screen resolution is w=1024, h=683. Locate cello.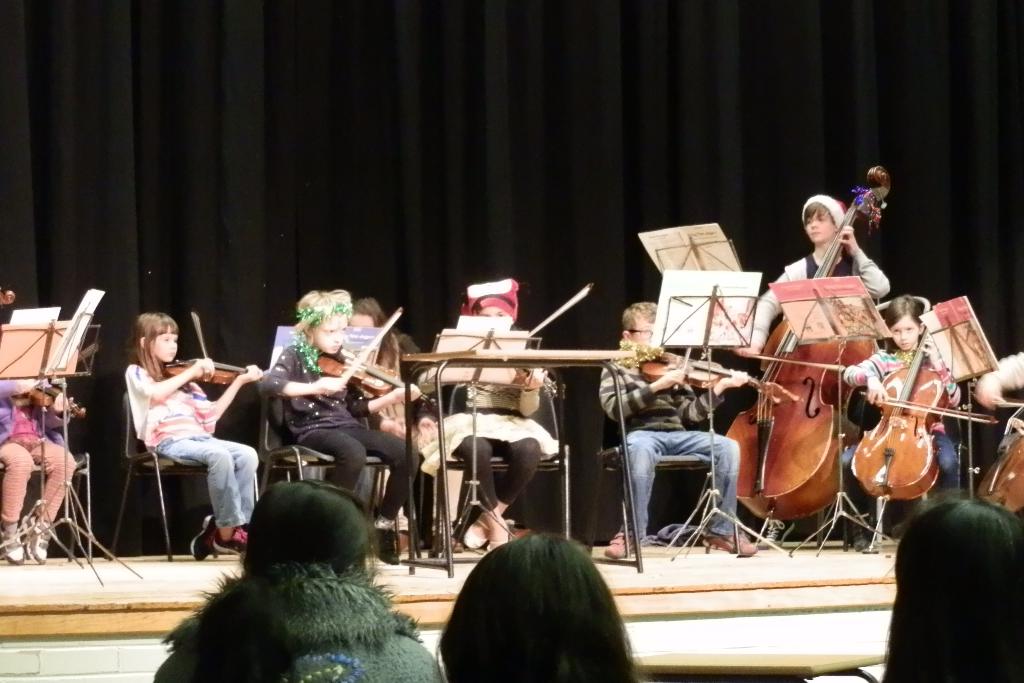
(left=12, top=345, right=101, bottom=415).
